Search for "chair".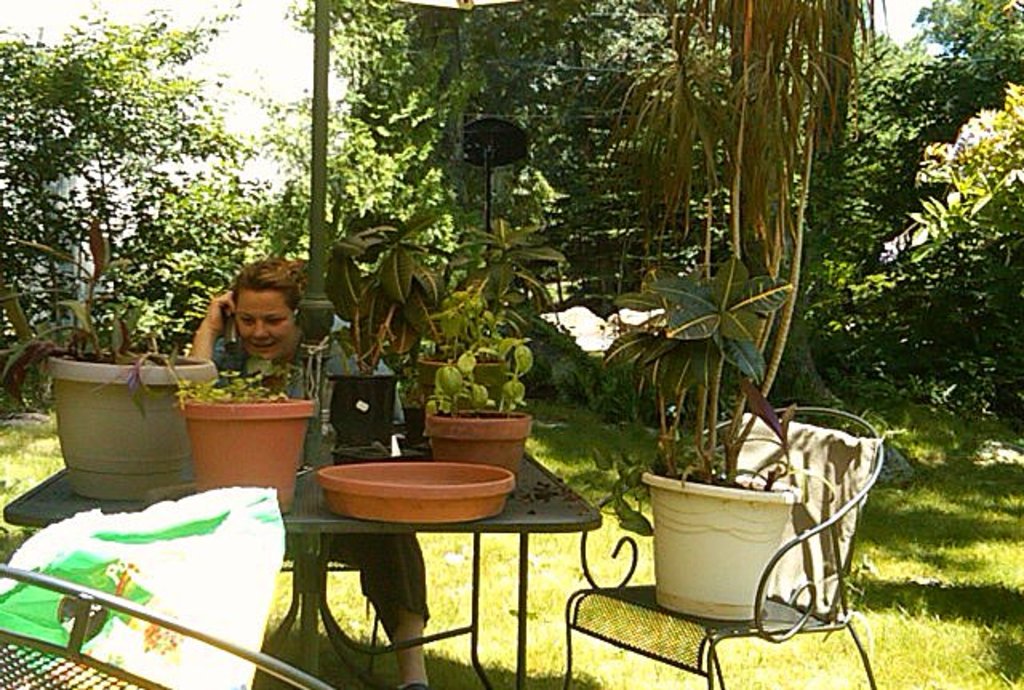
Found at crop(558, 410, 886, 688).
